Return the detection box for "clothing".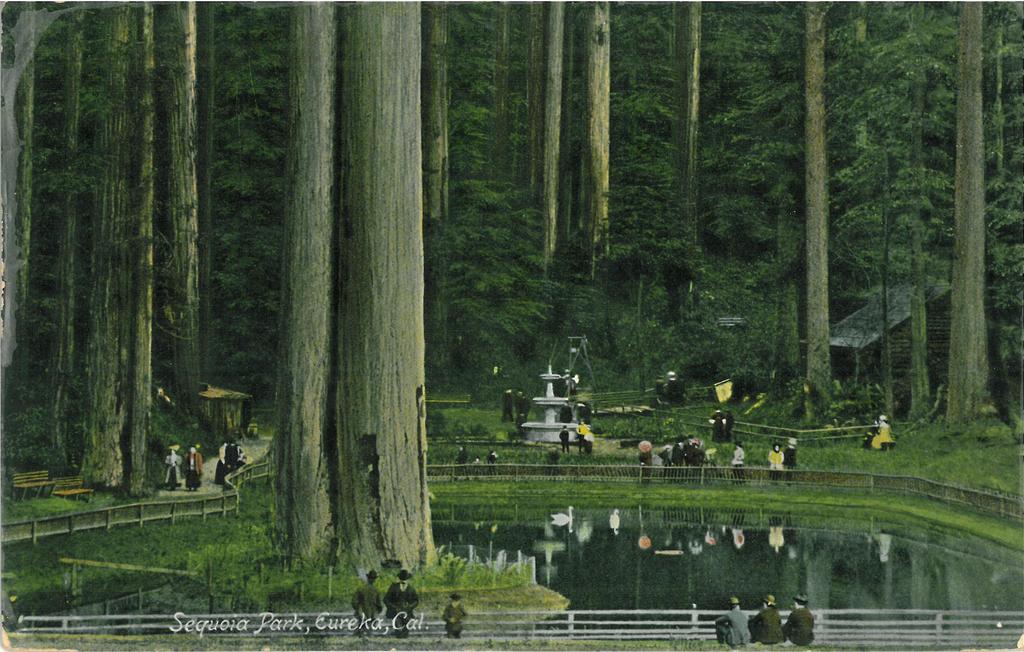
bbox=(785, 605, 816, 646).
